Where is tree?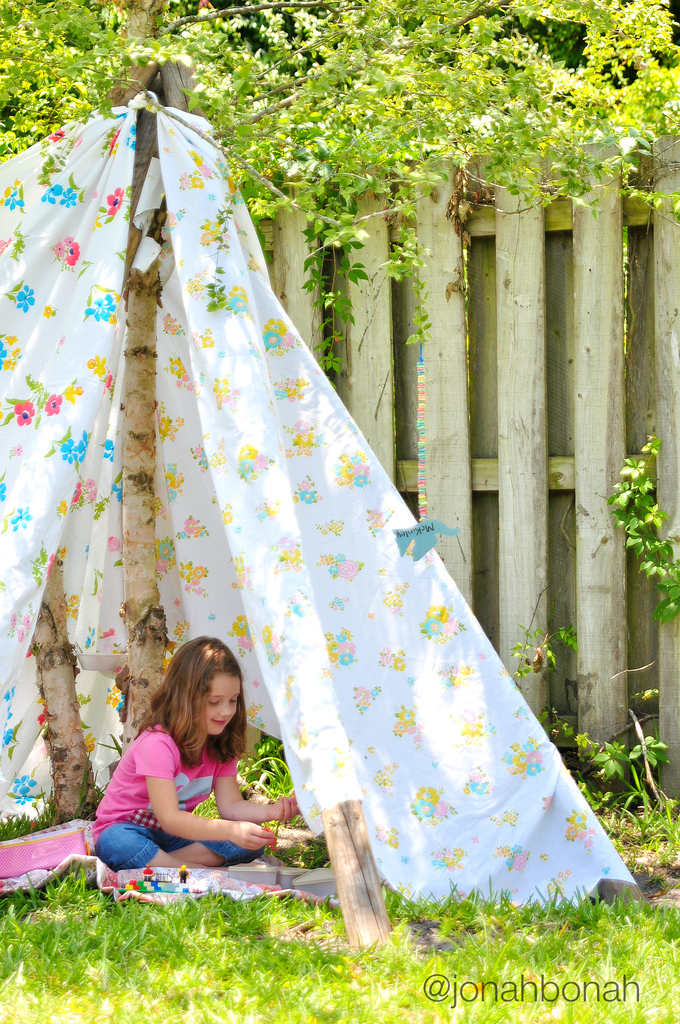
[x1=0, y1=0, x2=679, y2=816].
